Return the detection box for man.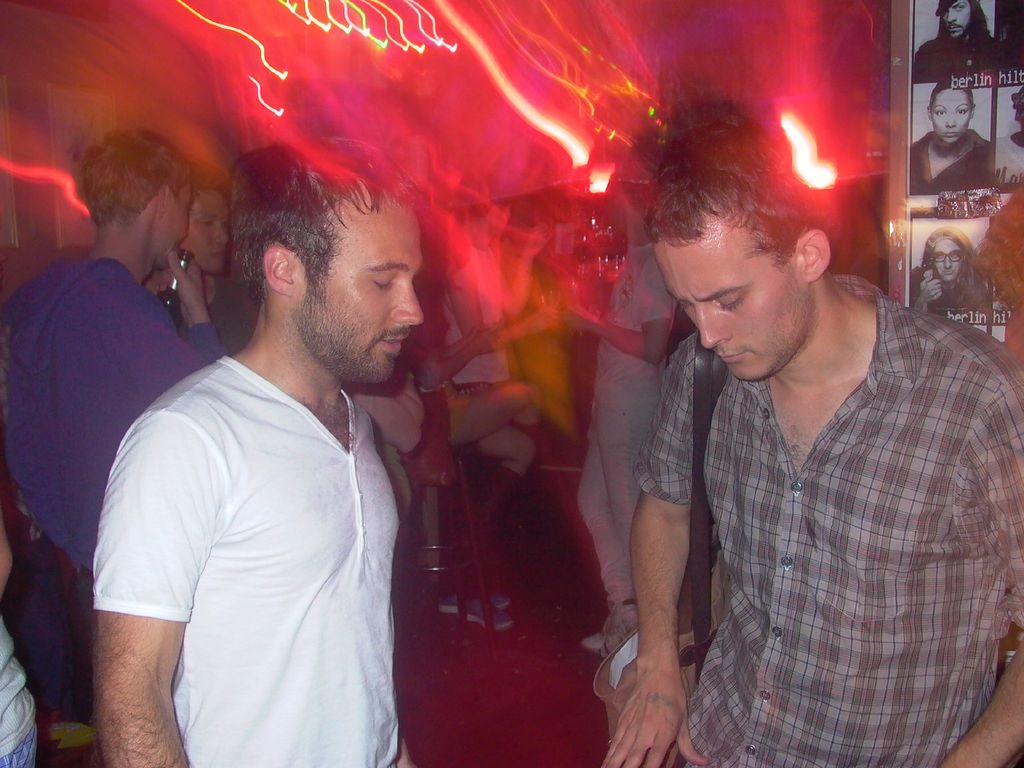
(911,0,1006,87).
